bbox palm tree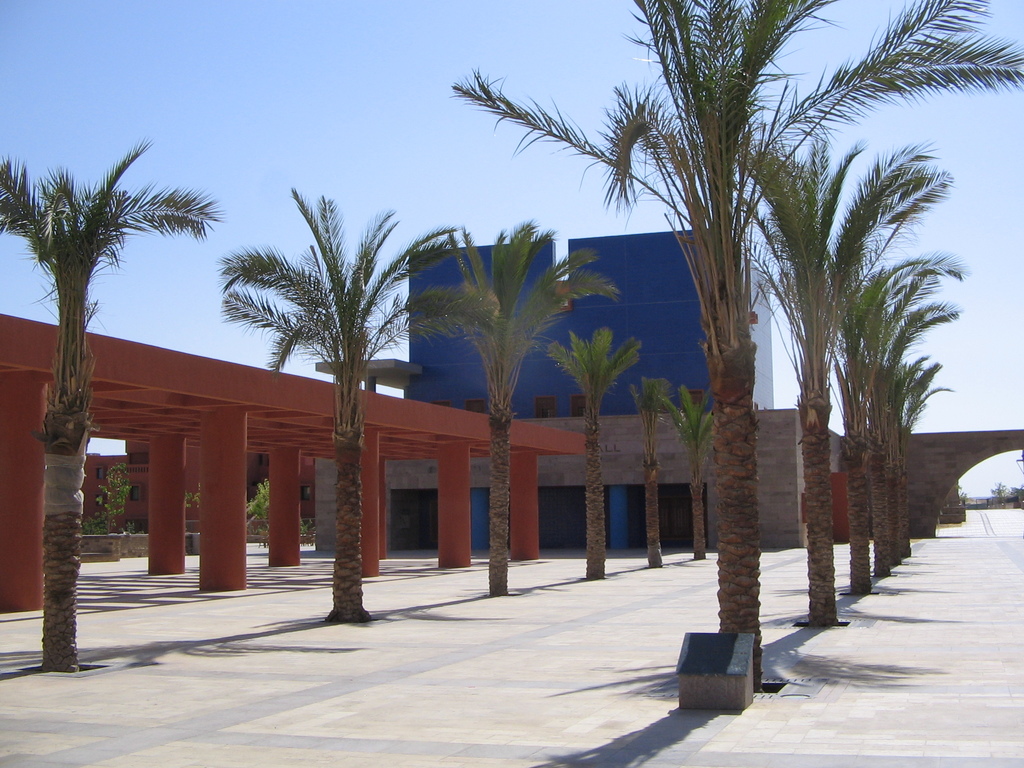
pyautogui.locateOnScreen(564, 343, 630, 580)
